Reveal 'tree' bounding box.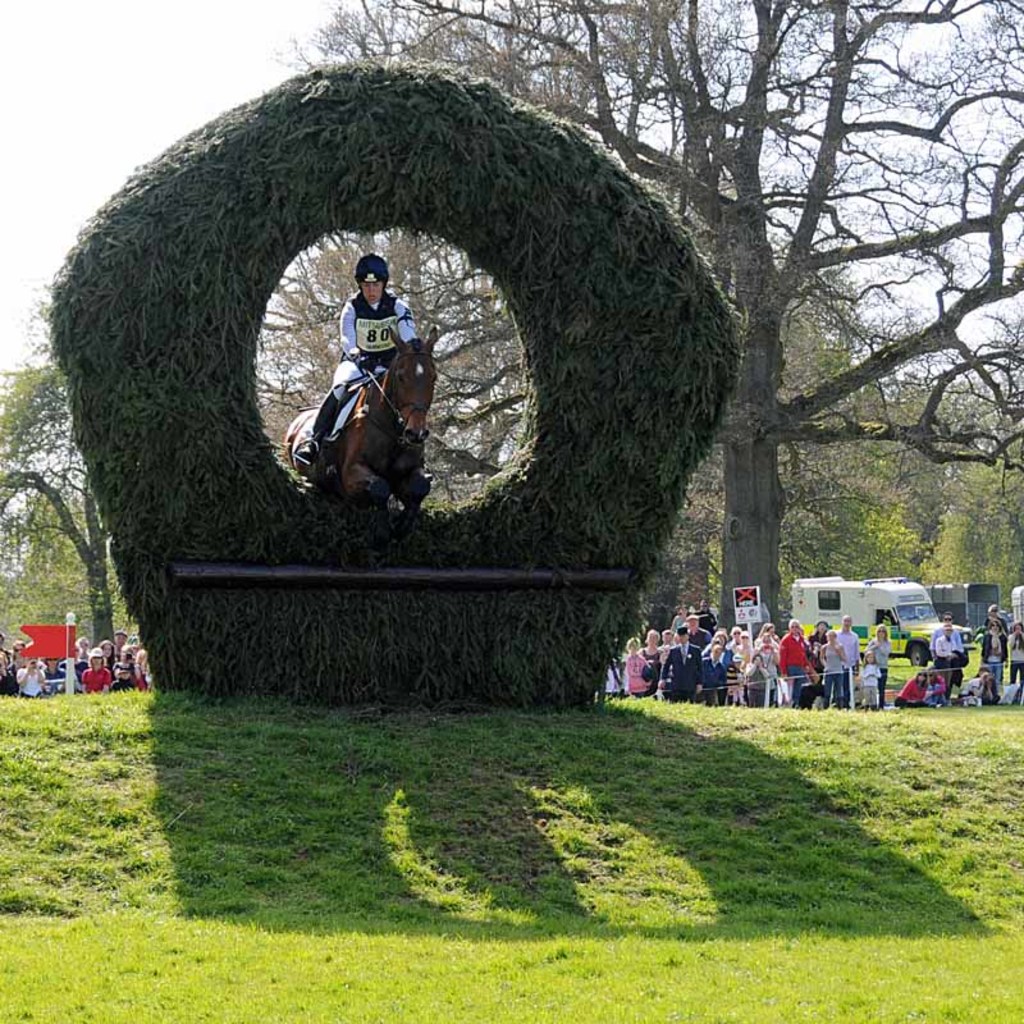
Revealed: locate(0, 268, 146, 676).
